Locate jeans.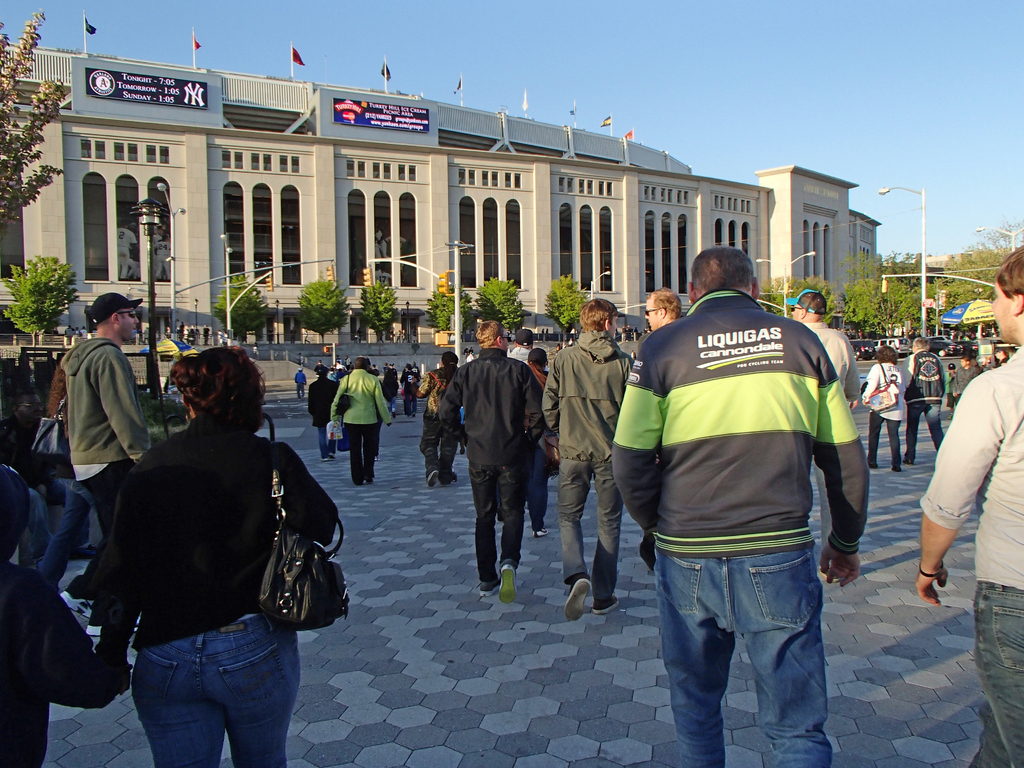
Bounding box: <bbox>314, 428, 339, 456</bbox>.
